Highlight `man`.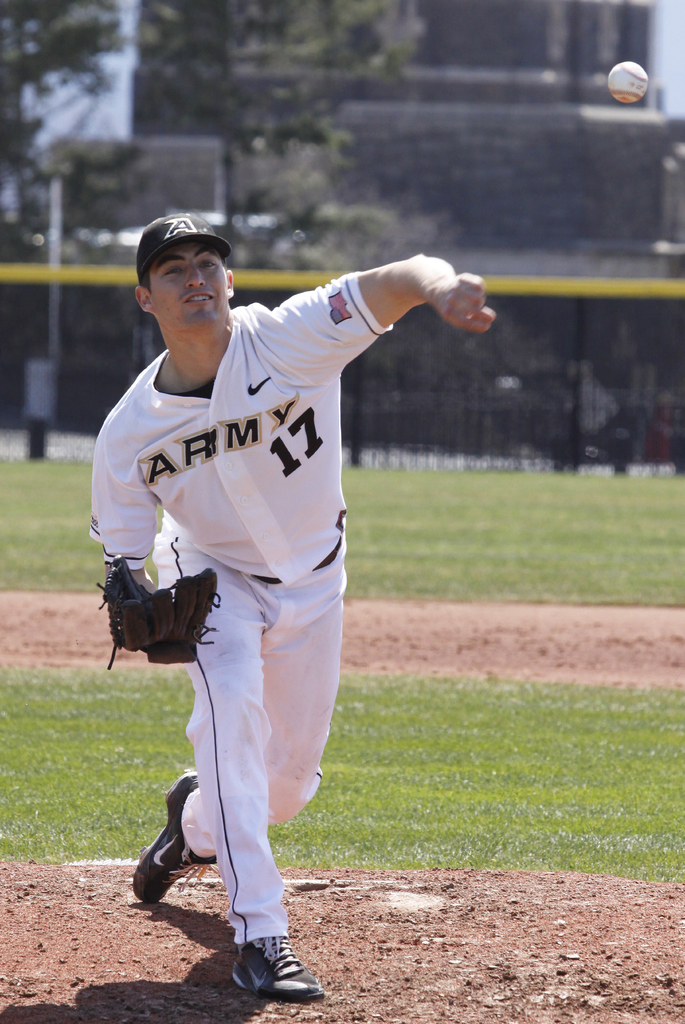
Highlighted region: pyautogui.locateOnScreen(88, 147, 472, 973).
